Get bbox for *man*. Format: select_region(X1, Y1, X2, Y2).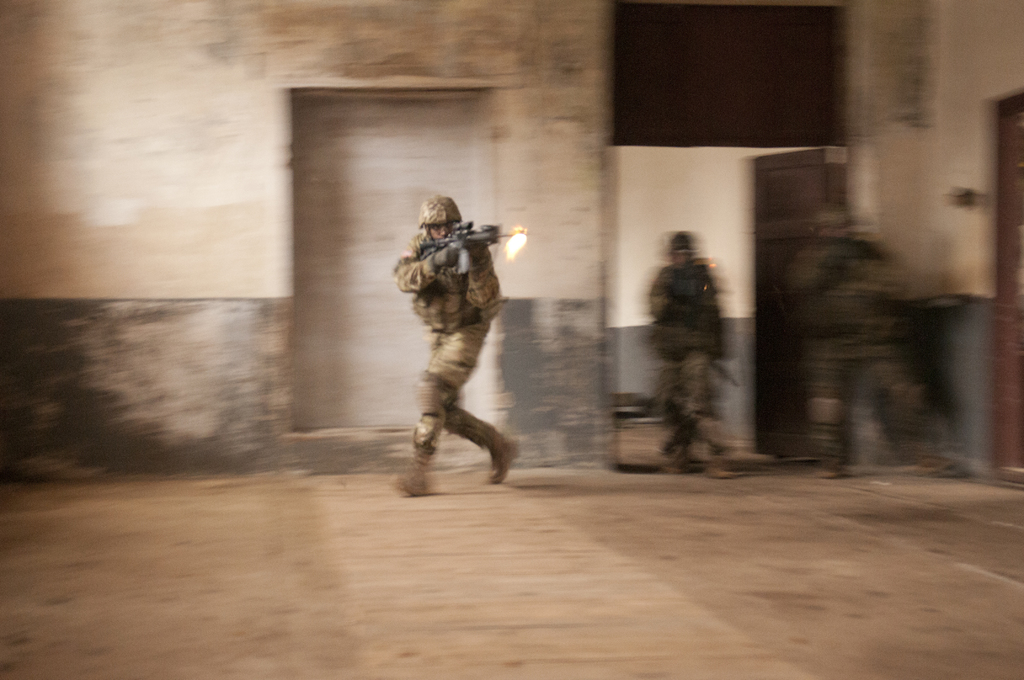
select_region(643, 231, 755, 483).
